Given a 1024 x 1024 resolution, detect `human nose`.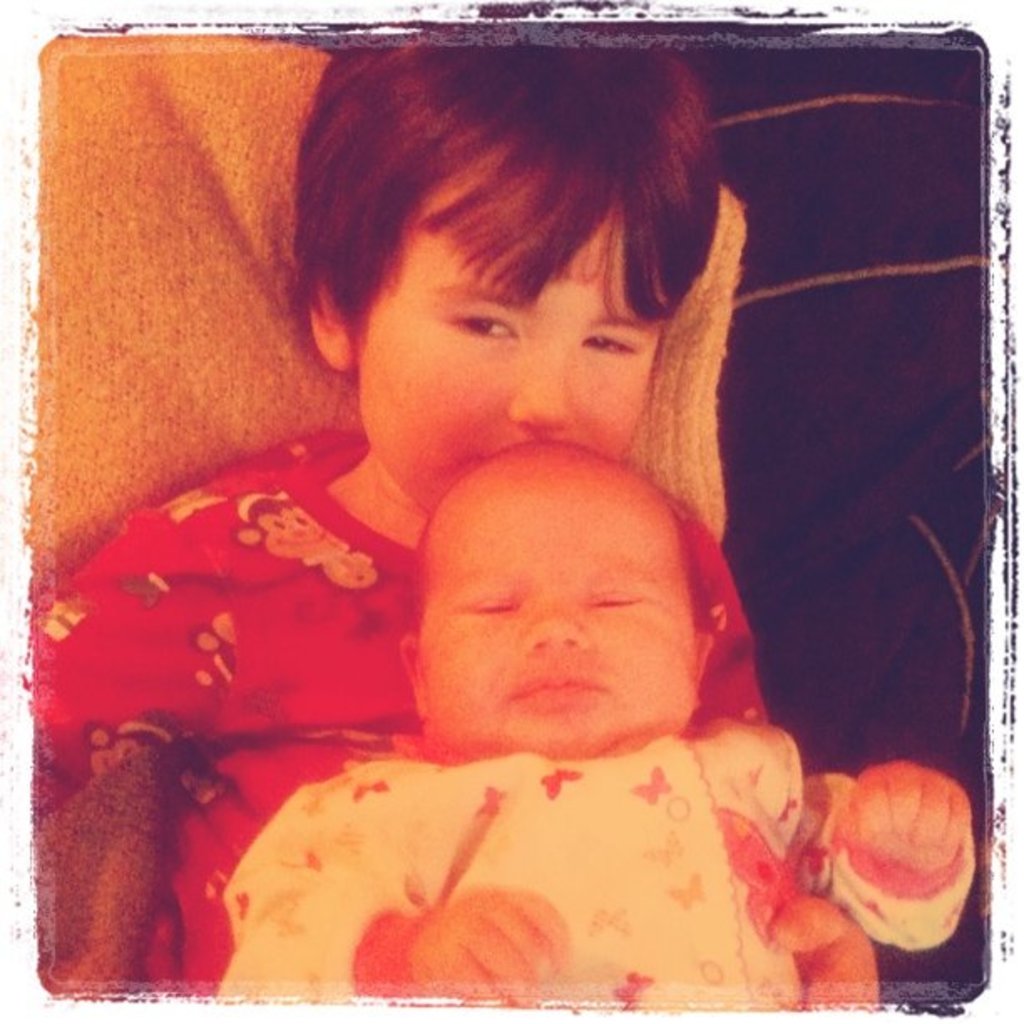
[507,350,581,435].
